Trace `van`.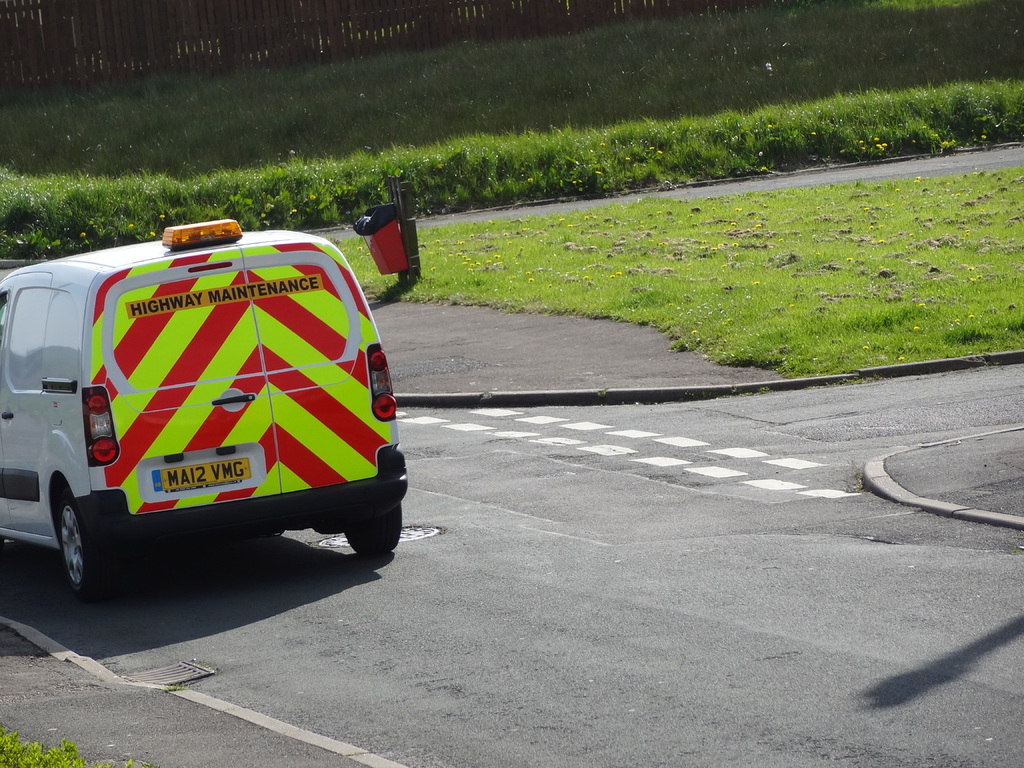
Traced to box(0, 216, 408, 604).
